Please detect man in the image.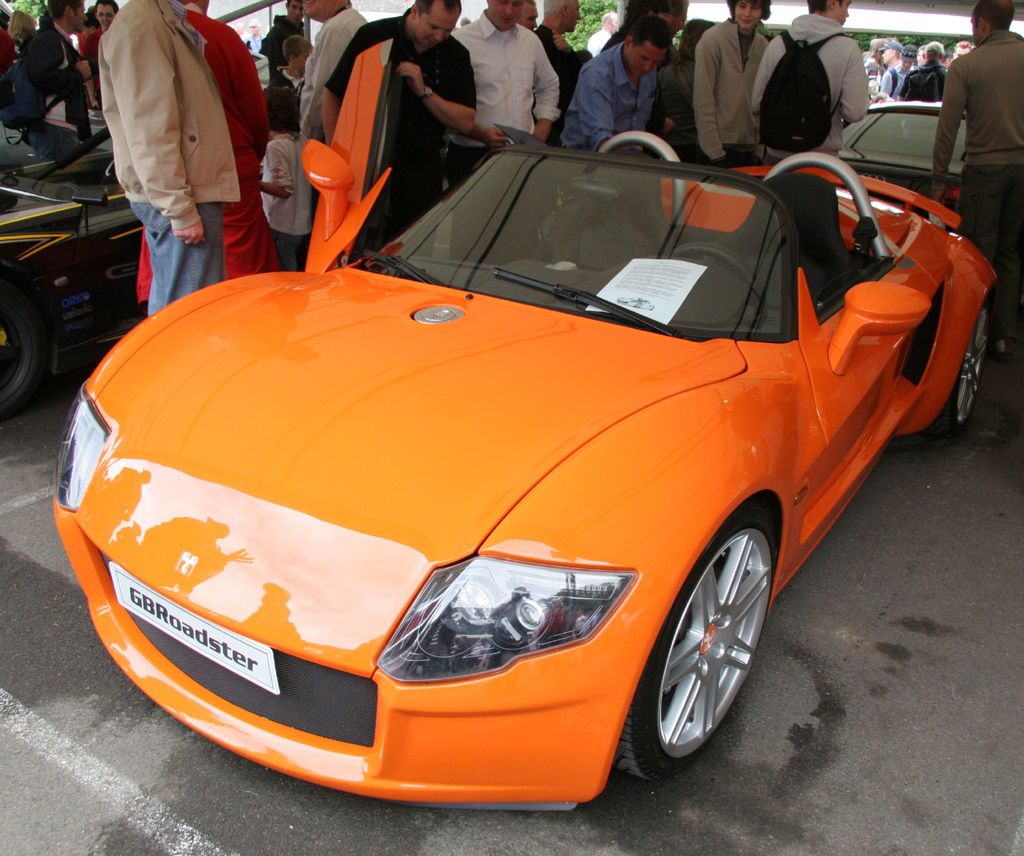
box=[750, 0, 870, 168].
